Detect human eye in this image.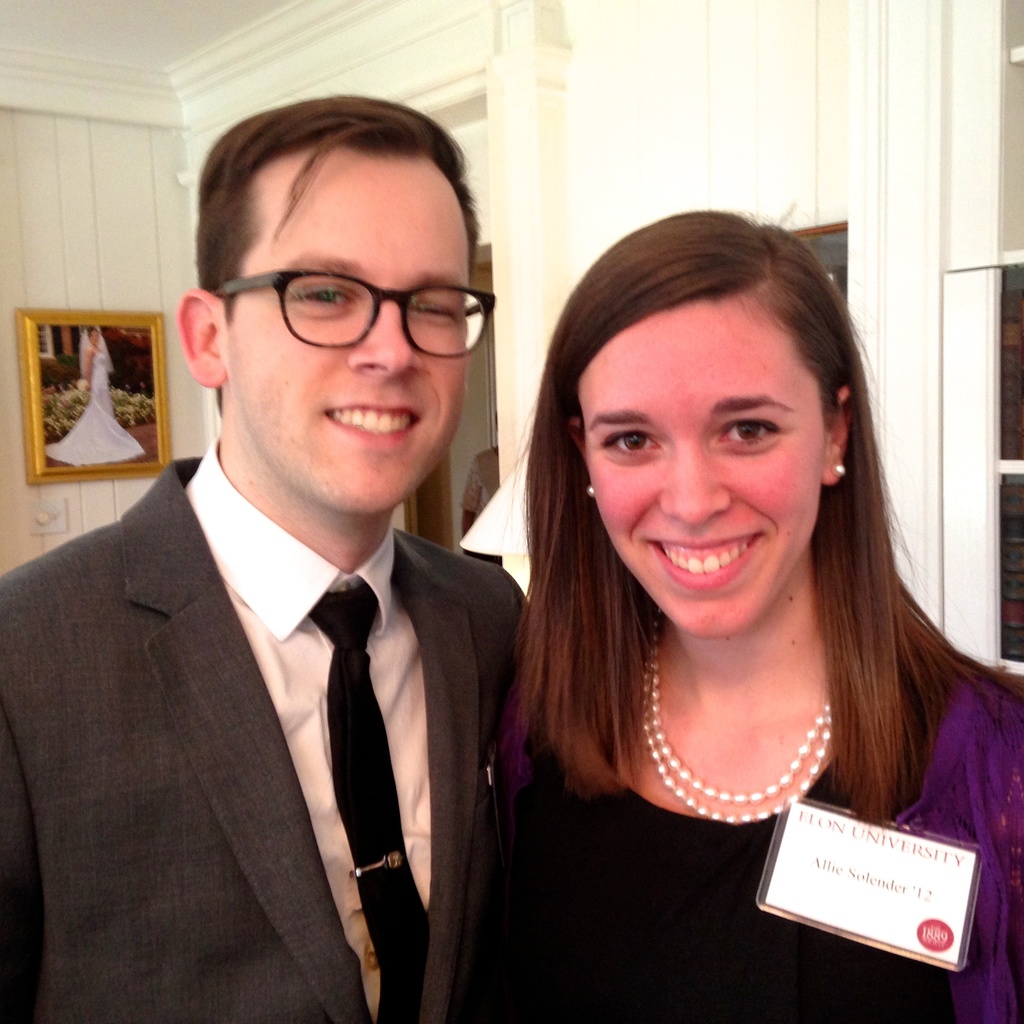
Detection: [left=285, top=278, right=354, bottom=316].
